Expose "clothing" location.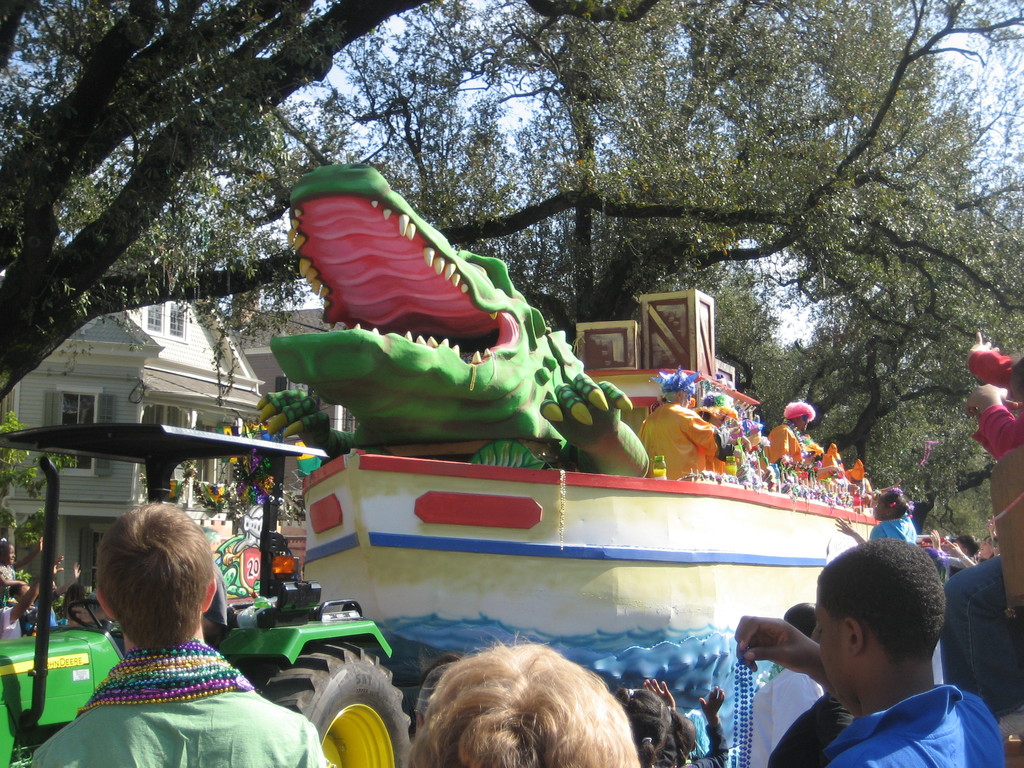
Exposed at rect(765, 422, 804, 460).
